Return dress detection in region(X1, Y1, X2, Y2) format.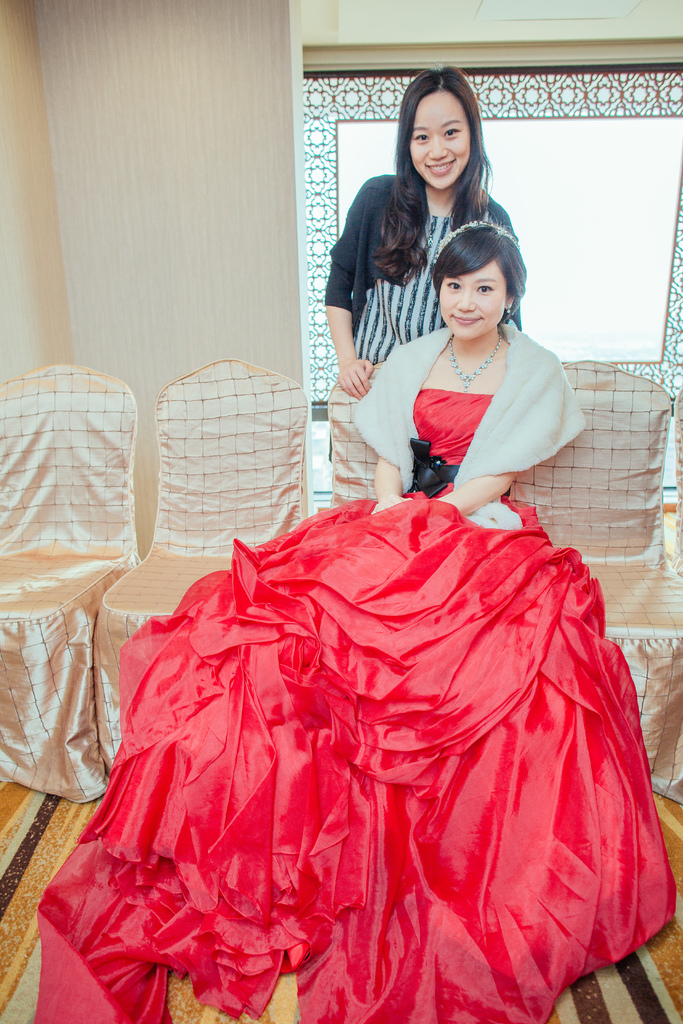
region(28, 365, 682, 1023).
